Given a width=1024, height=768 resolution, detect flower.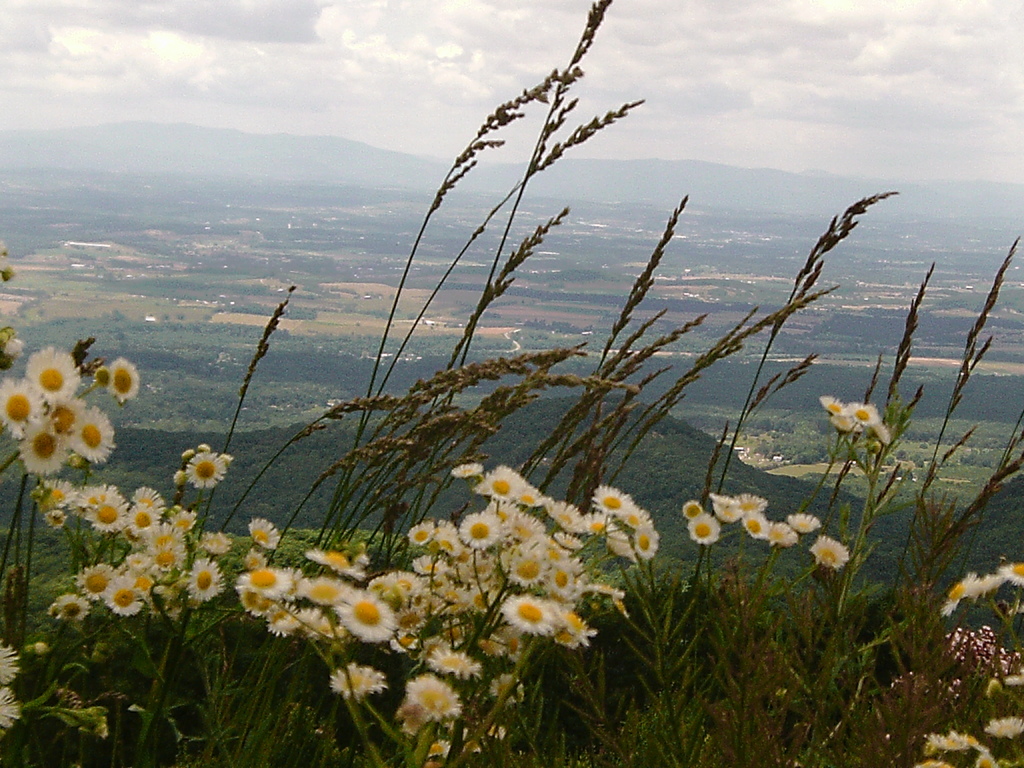
pyautogui.locateOnScreen(945, 569, 1000, 619).
